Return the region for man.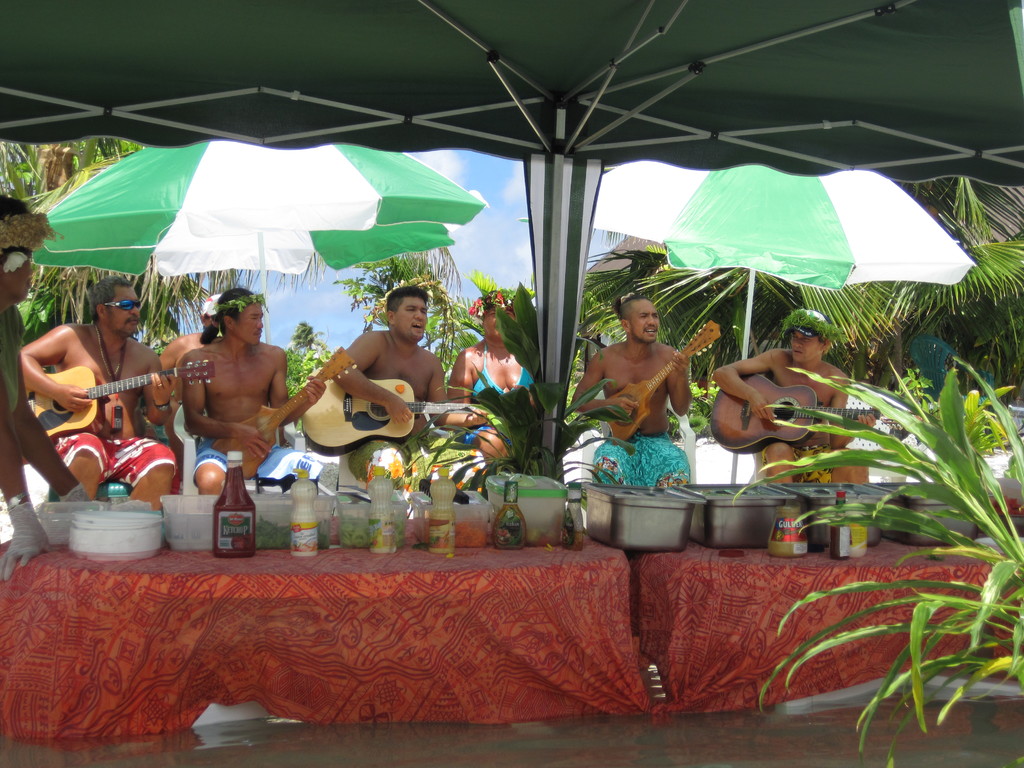
crop(717, 325, 874, 490).
